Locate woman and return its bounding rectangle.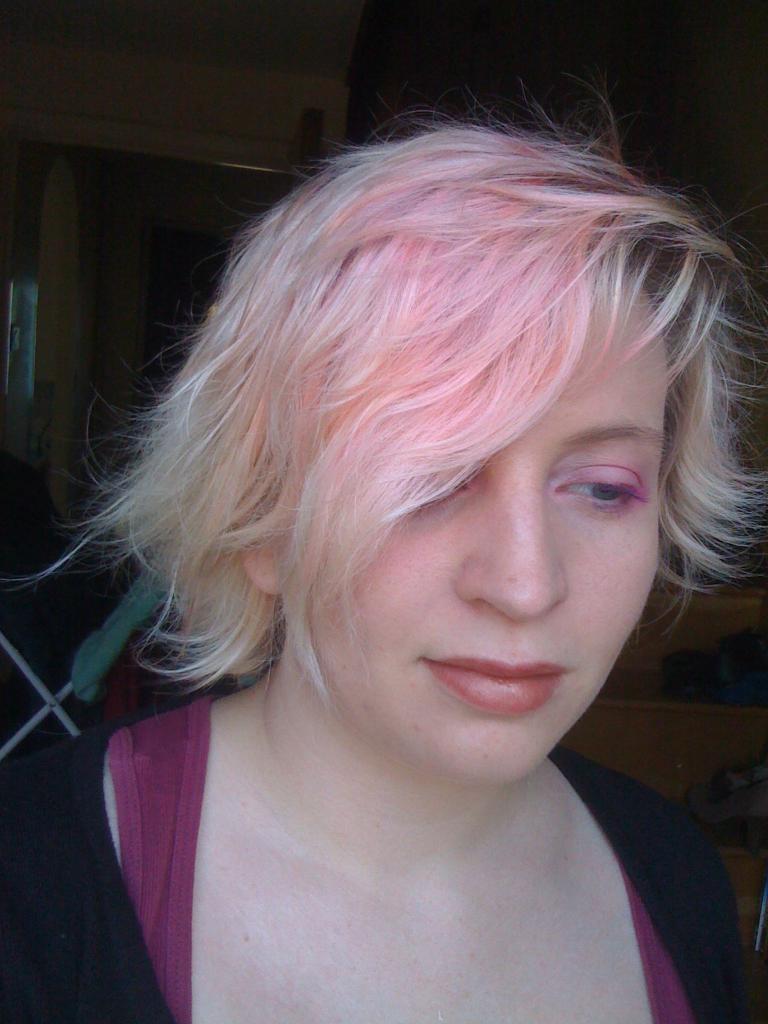
<bbox>0, 84, 767, 1023</bbox>.
